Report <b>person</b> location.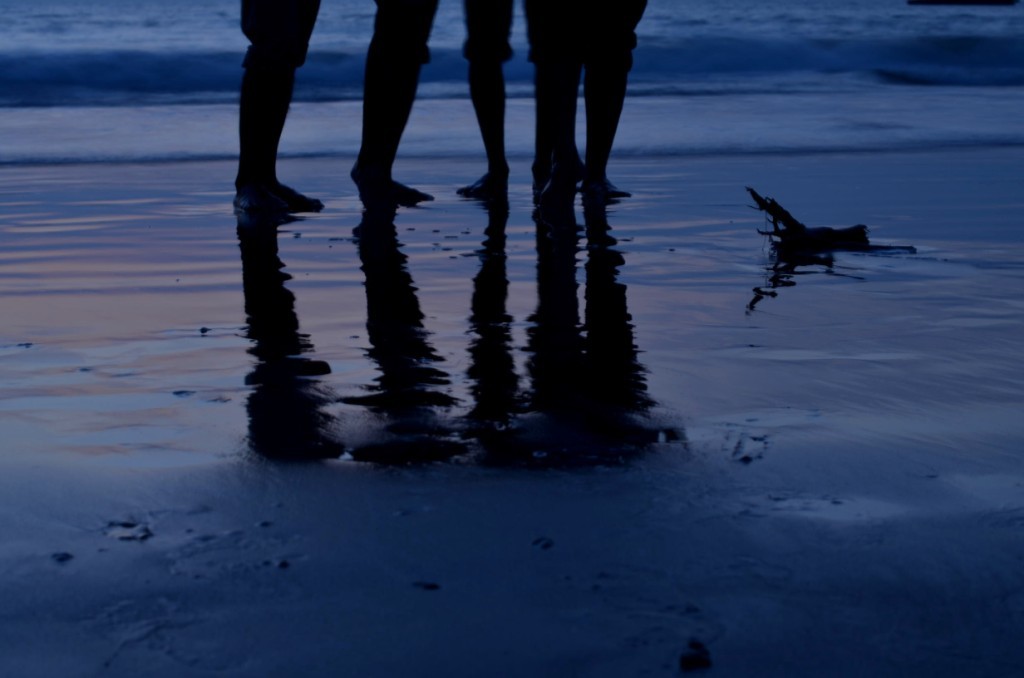
Report: pyautogui.locateOnScreen(349, 0, 433, 206).
